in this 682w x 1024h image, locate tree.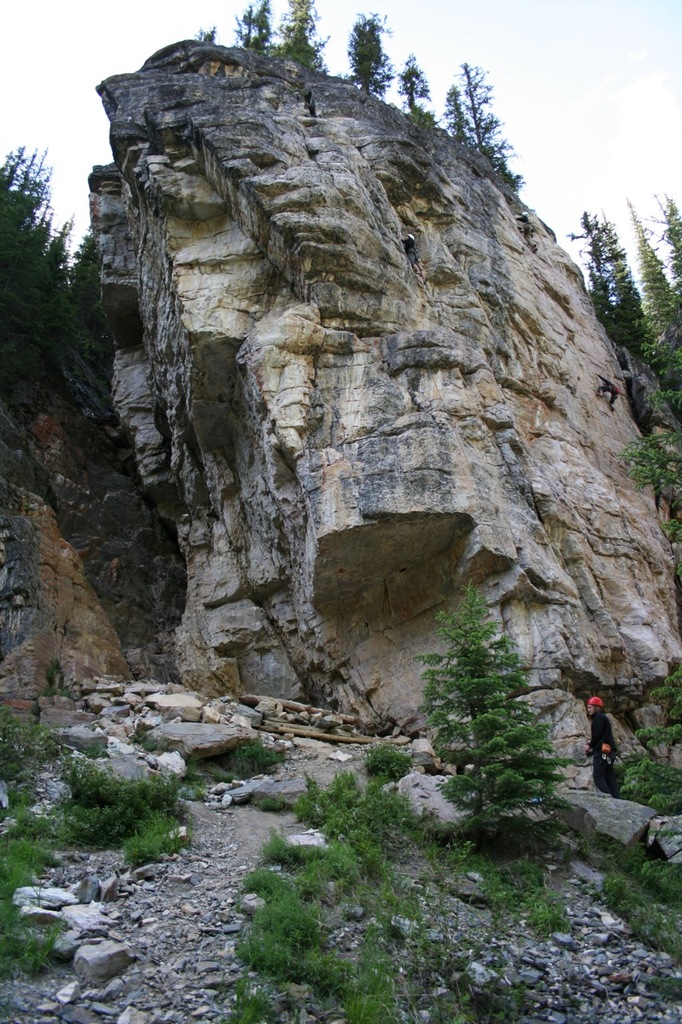
Bounding box: detection(619, 190, 681, 350).
